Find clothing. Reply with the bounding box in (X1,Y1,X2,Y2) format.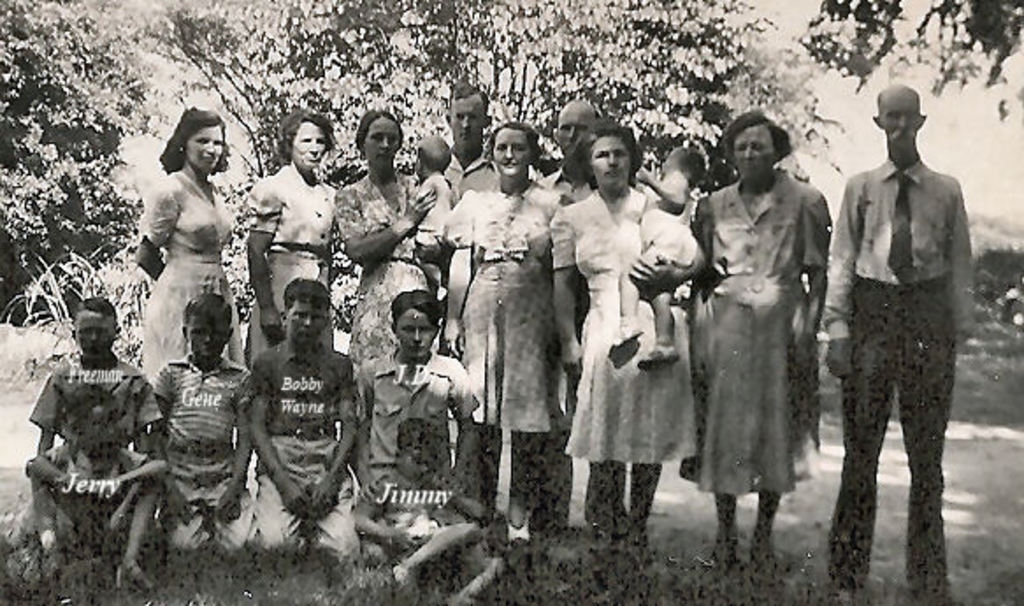
(692,174,838,488).
